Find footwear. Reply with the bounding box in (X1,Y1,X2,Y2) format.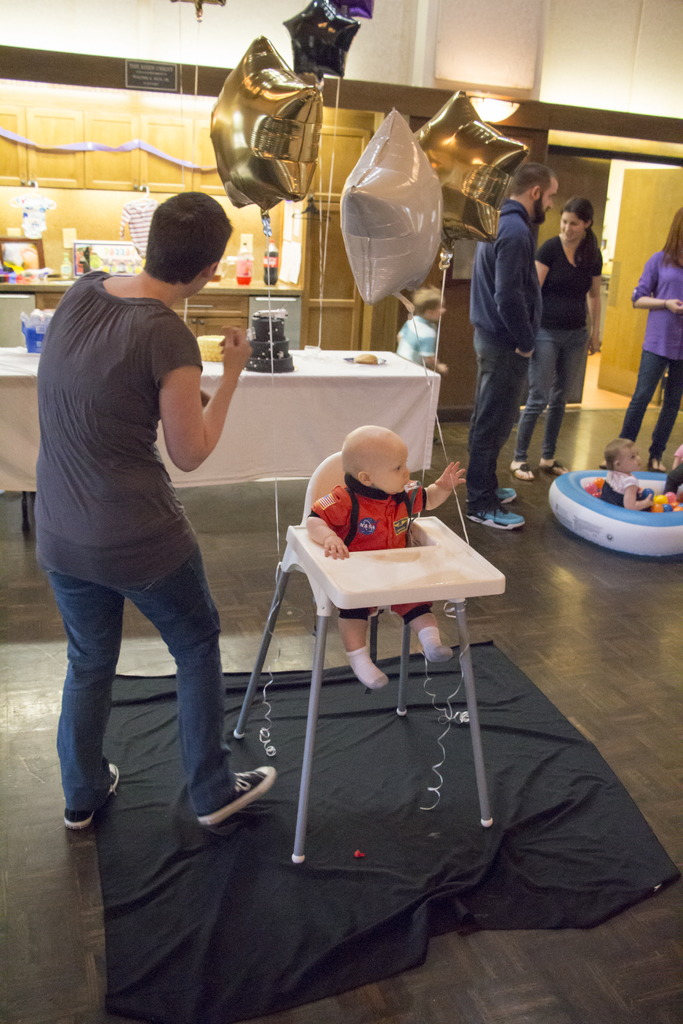
(469,504,527,532).
